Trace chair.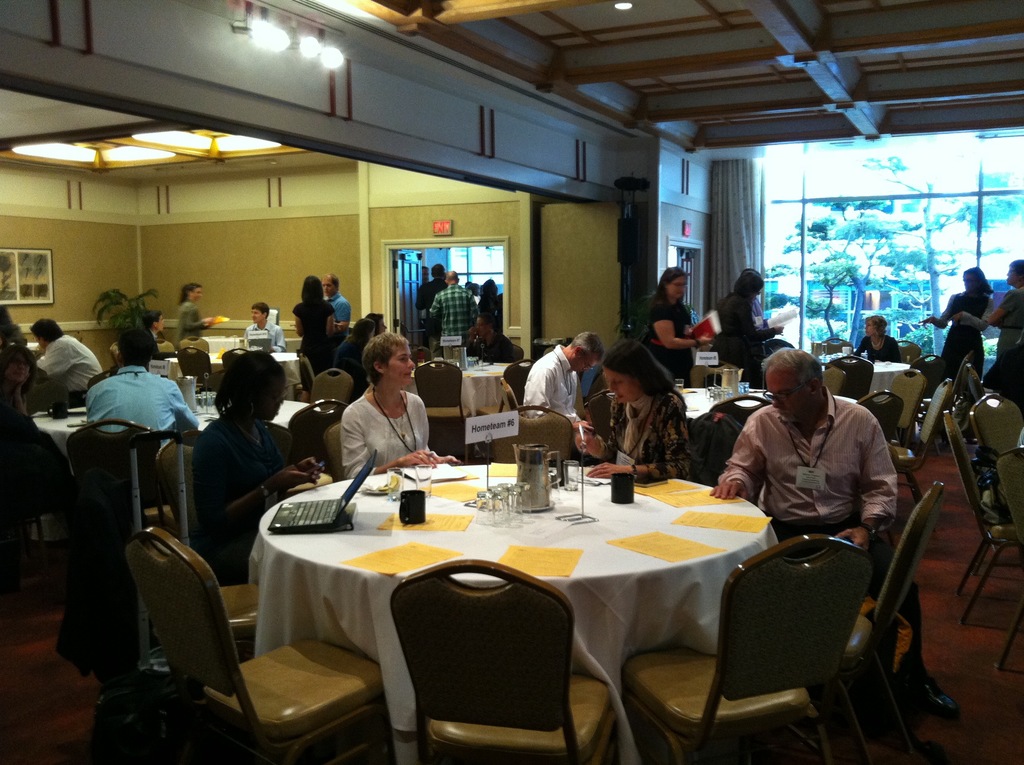
Traced to BBox(500, 358, 539, 411).
